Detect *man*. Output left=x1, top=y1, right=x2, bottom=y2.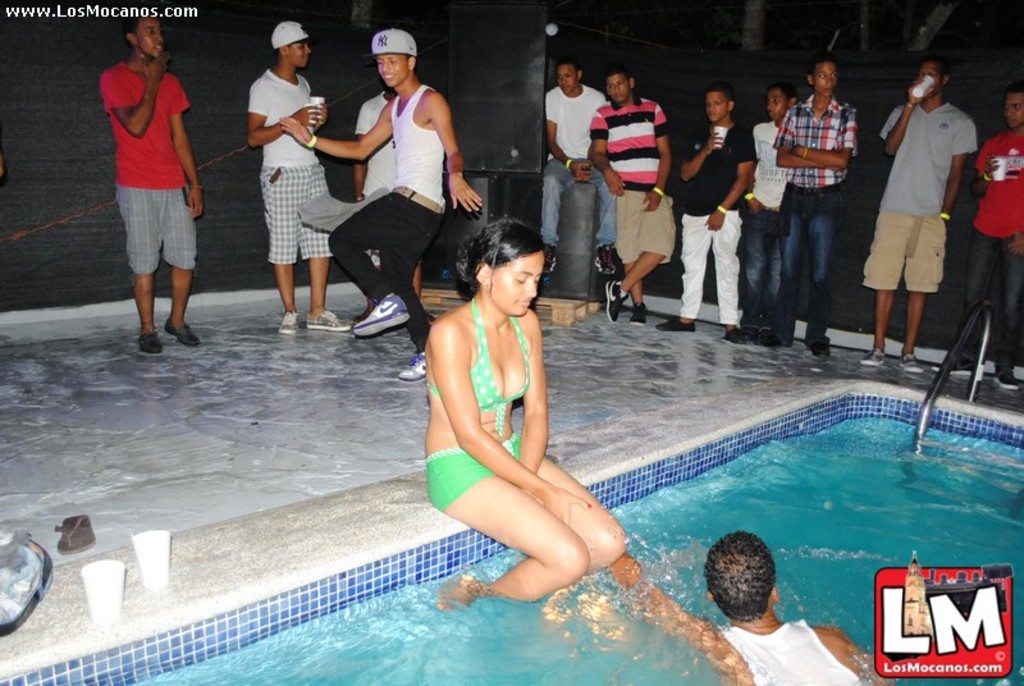
left=646, top=87, right=750, bottom=348.
